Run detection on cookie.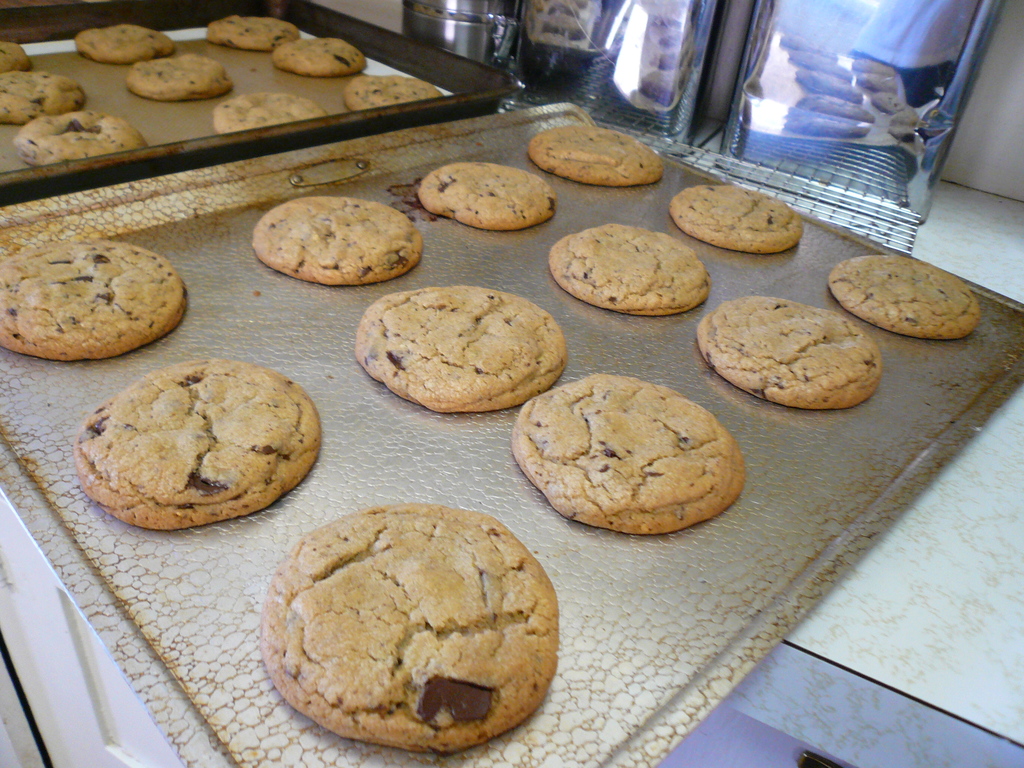
Result: [342, 72, 445, 114].
